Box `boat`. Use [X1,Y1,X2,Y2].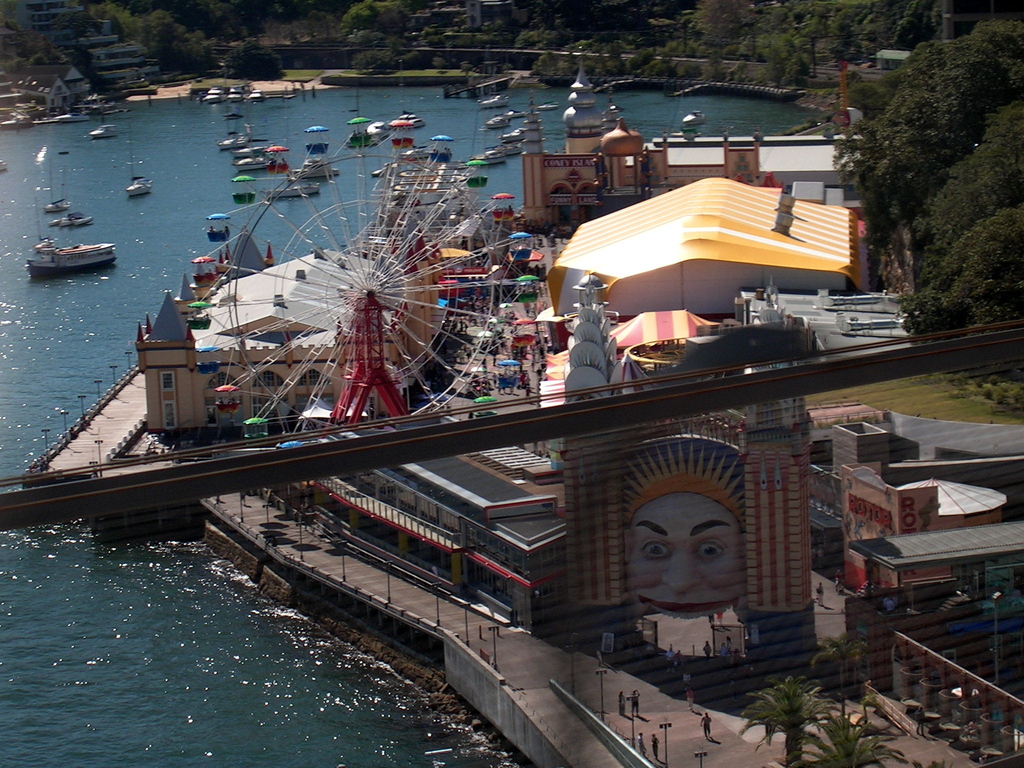
[371,120,392,138].
